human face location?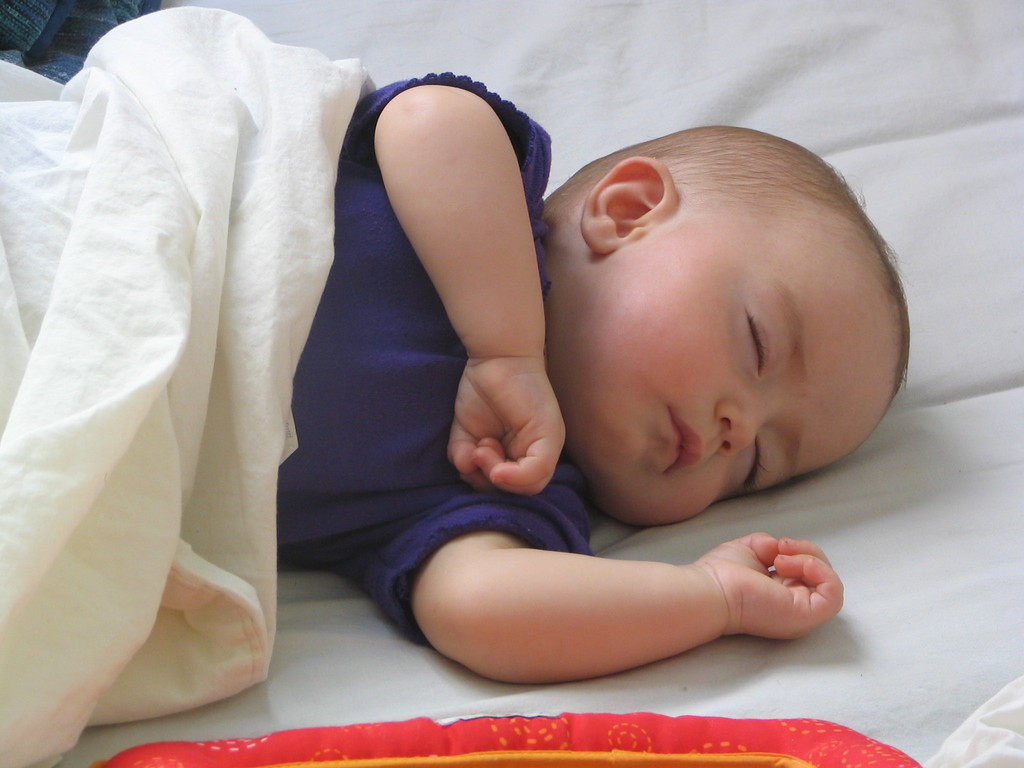
<bbox>545, 203, 909, 528</bbox>
